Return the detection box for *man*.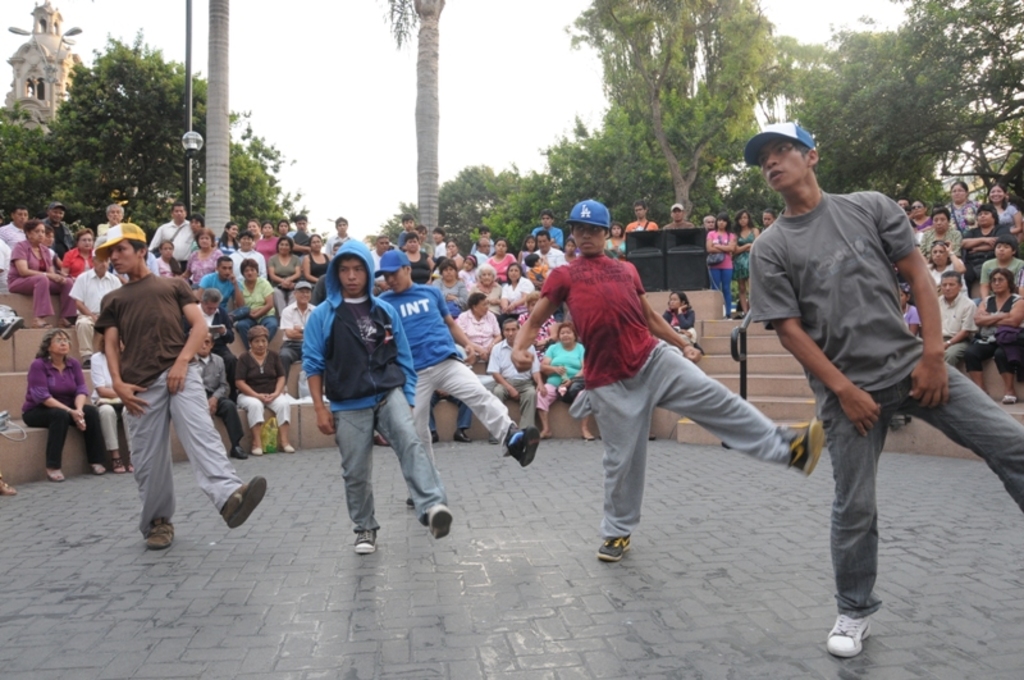
x1=626 y1=201 x2=662 y2=246.
